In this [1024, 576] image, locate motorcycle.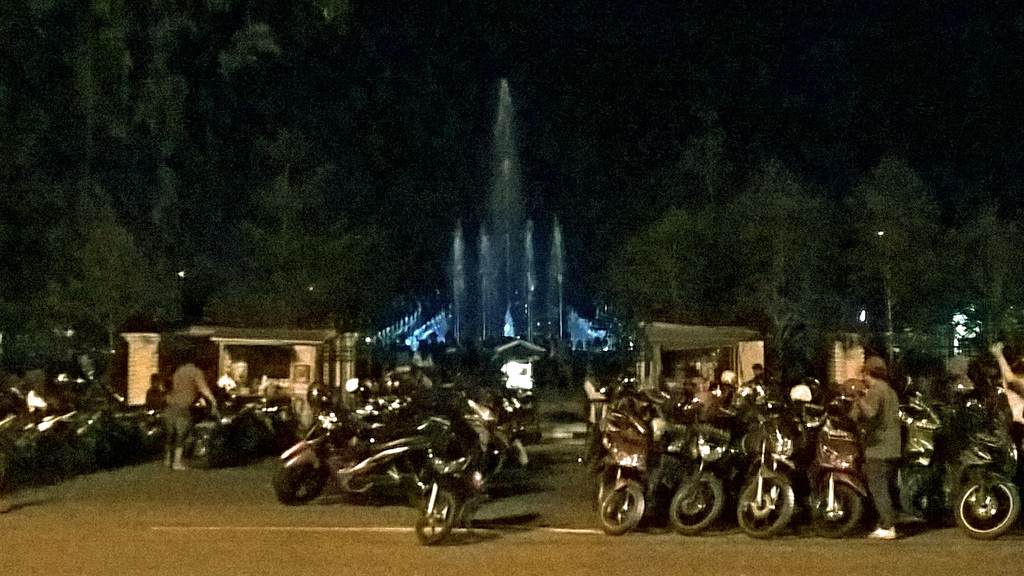
Bounding box: 270:401:429:506.
